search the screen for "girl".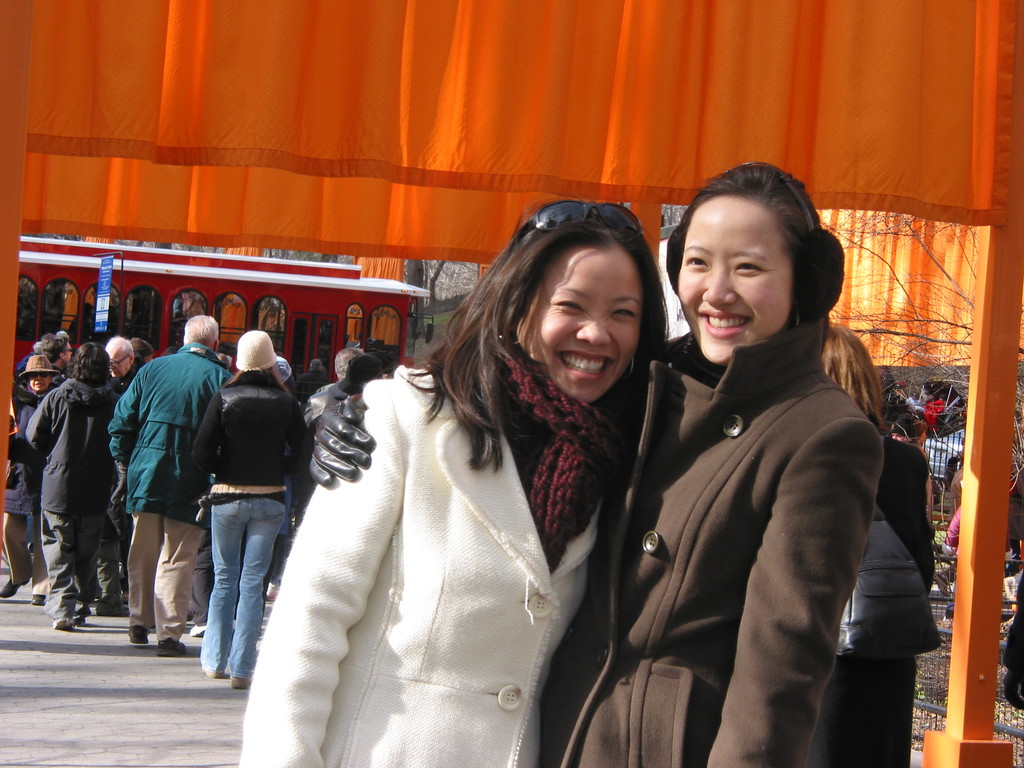
Found at select_region(544, 159, 885, 767).
